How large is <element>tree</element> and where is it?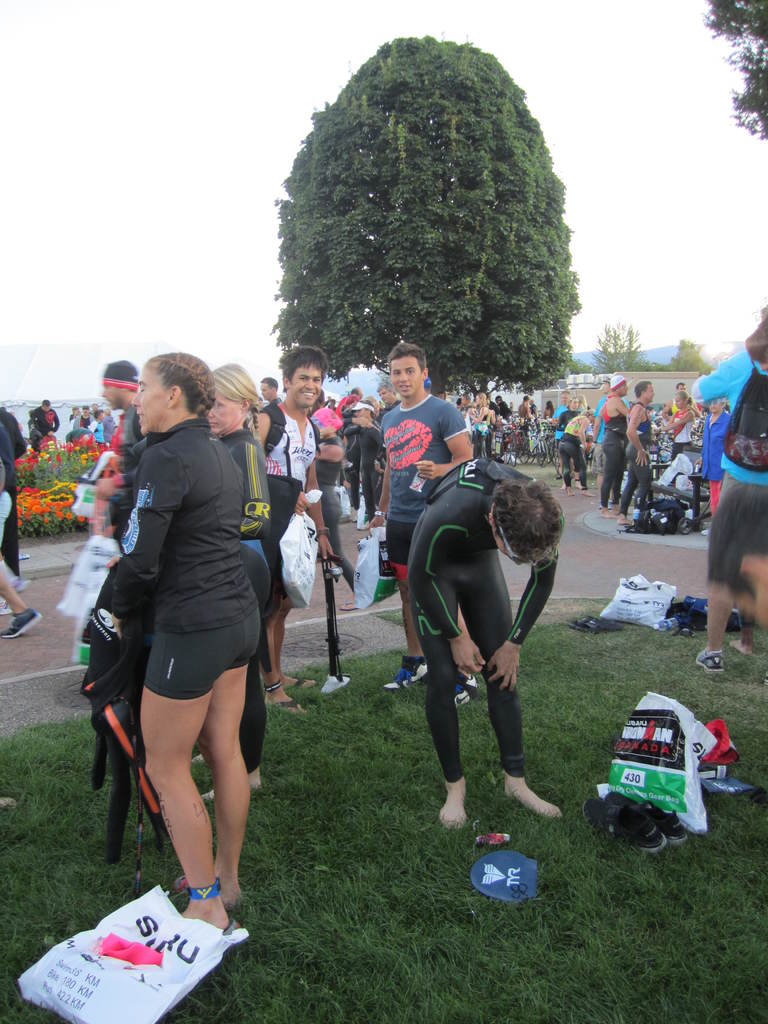
Bounding box: bbox=[269, 26, 598, 394].
